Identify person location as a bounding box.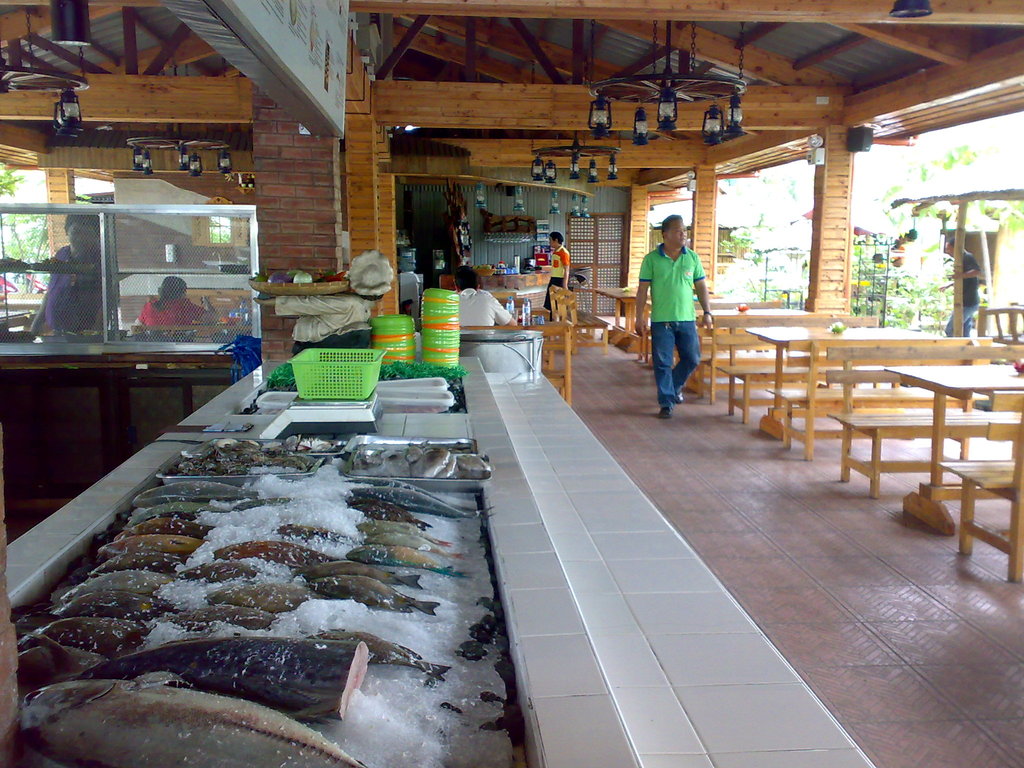
(636,212,714,421).
